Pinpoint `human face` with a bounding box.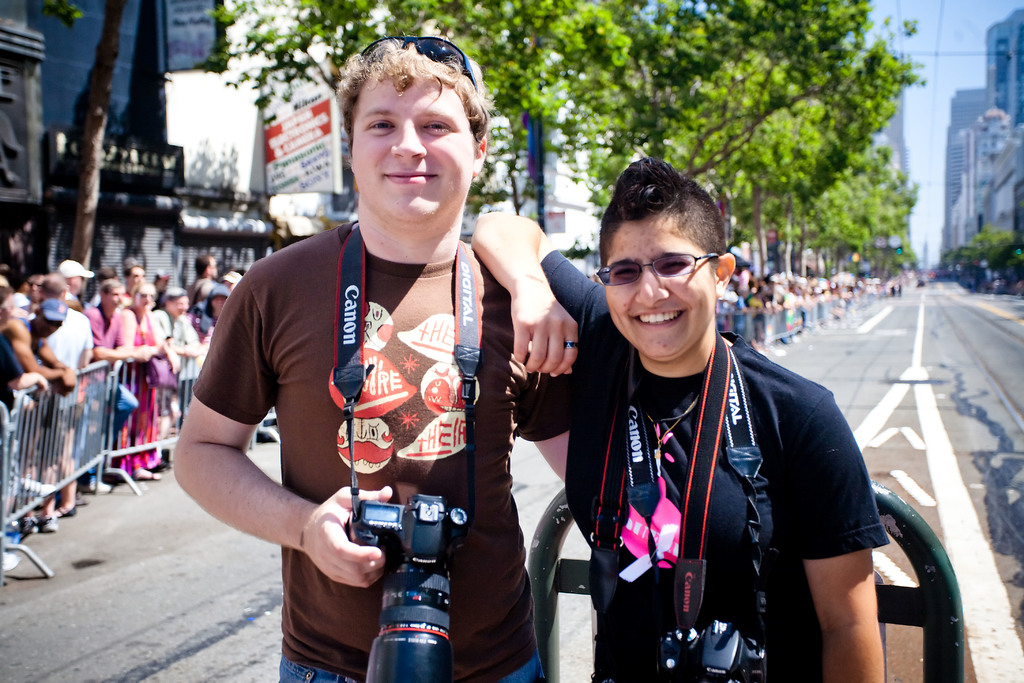
604 219 716 372.
